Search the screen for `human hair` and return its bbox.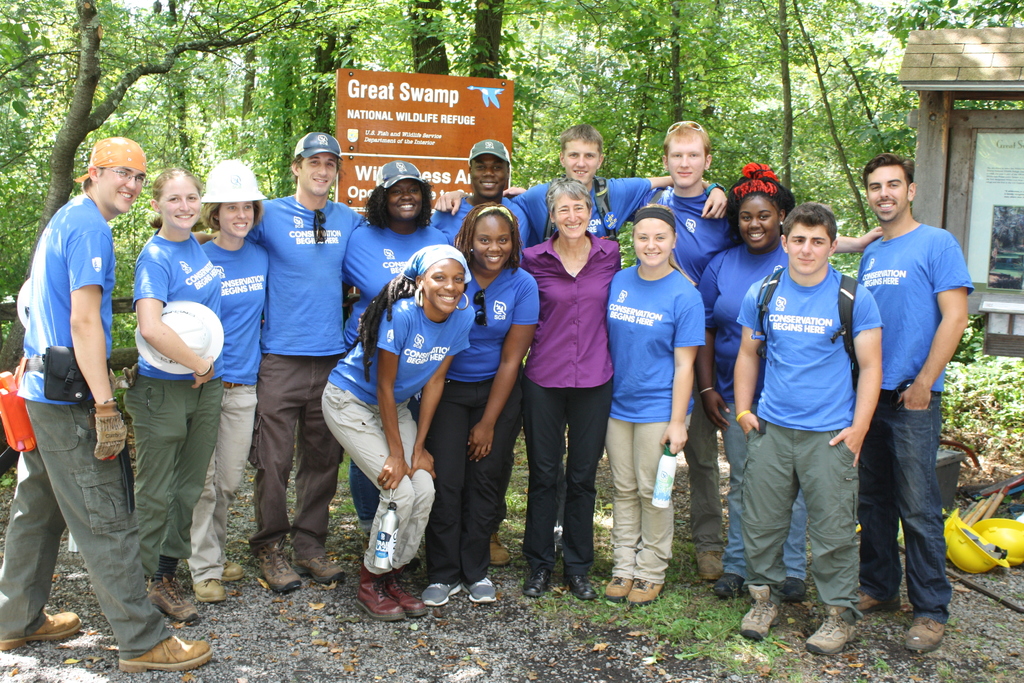
Found: box(781, 203, 834, 242).
